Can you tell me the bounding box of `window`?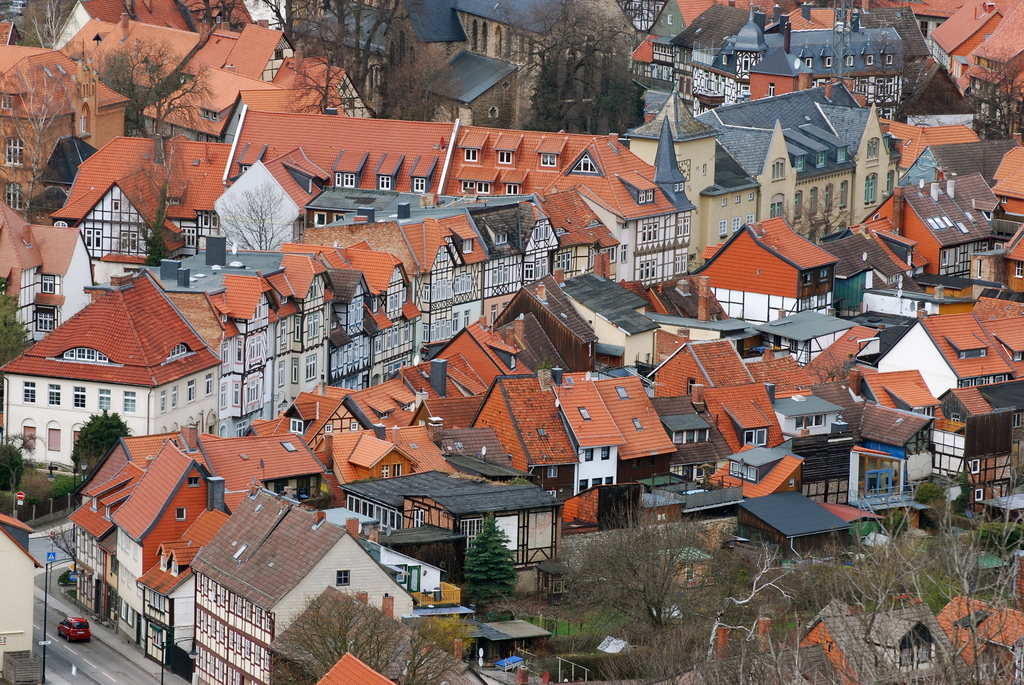
[left=721, top=218, right=729, bottom=239].
